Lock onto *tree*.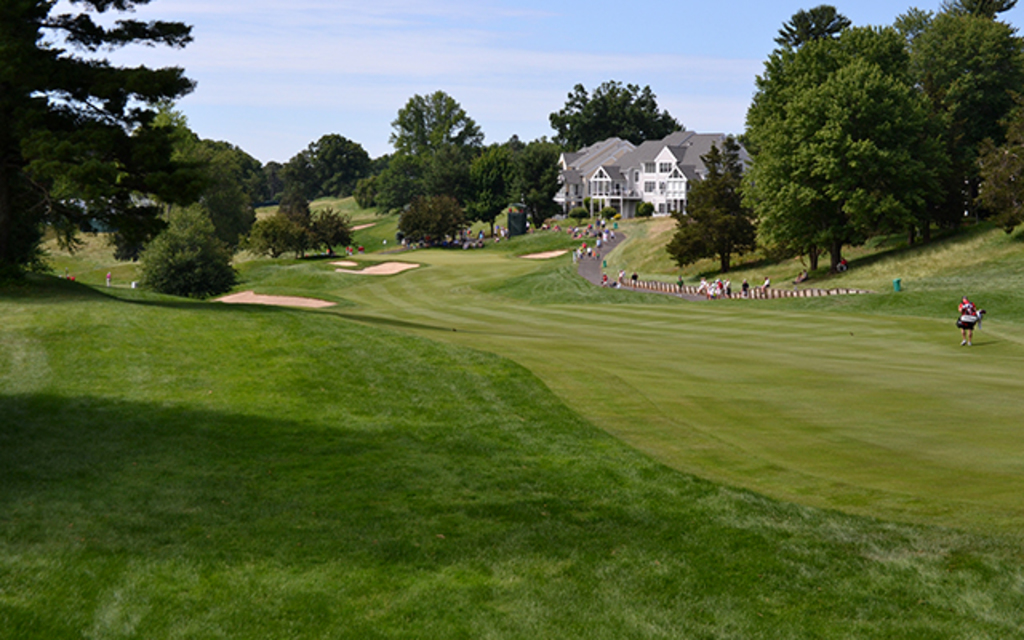
Locked: box(0, 0, 195, 275).
